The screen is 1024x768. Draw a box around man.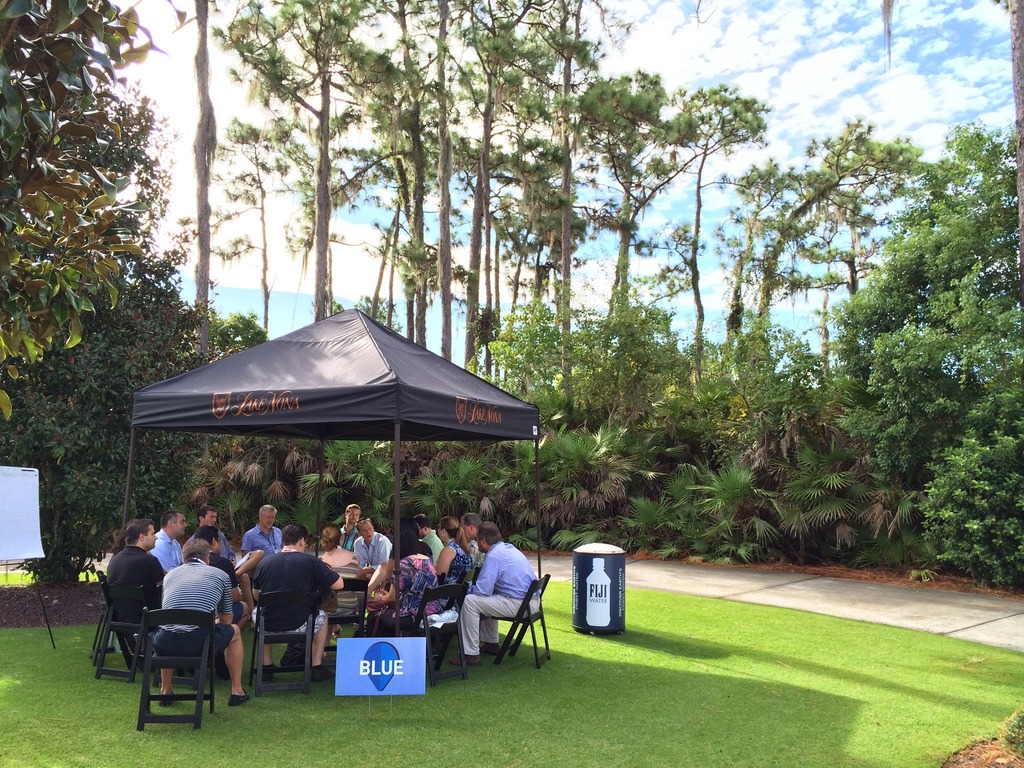
bbox=[250, 504, 287, 558].
